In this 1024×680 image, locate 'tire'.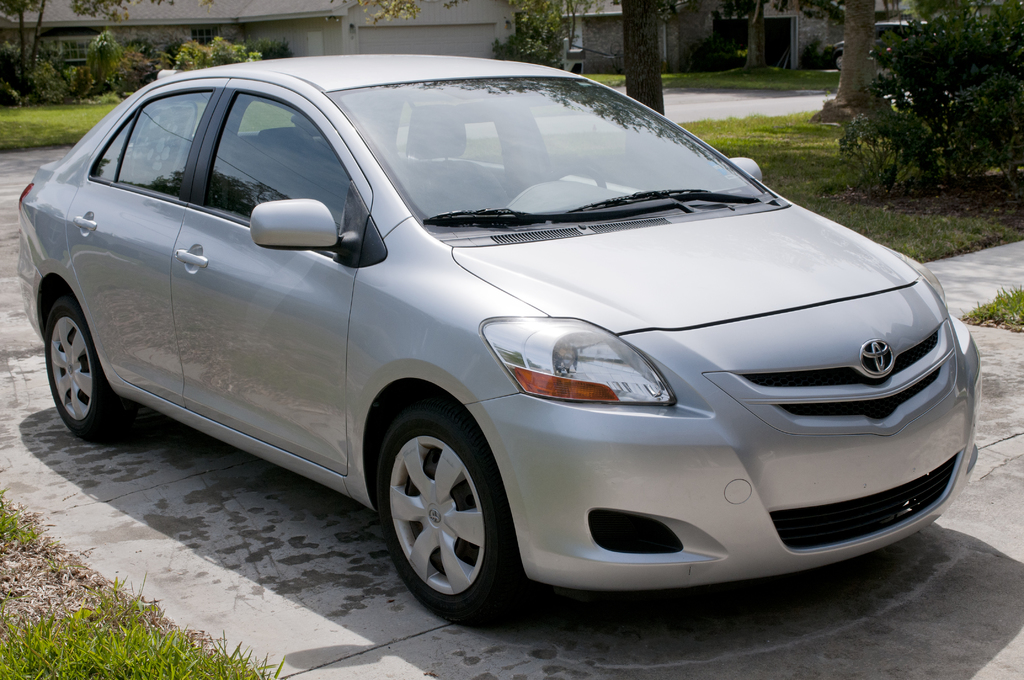
Bounding box: (left=376, top=405, right=517, bottom=628).
